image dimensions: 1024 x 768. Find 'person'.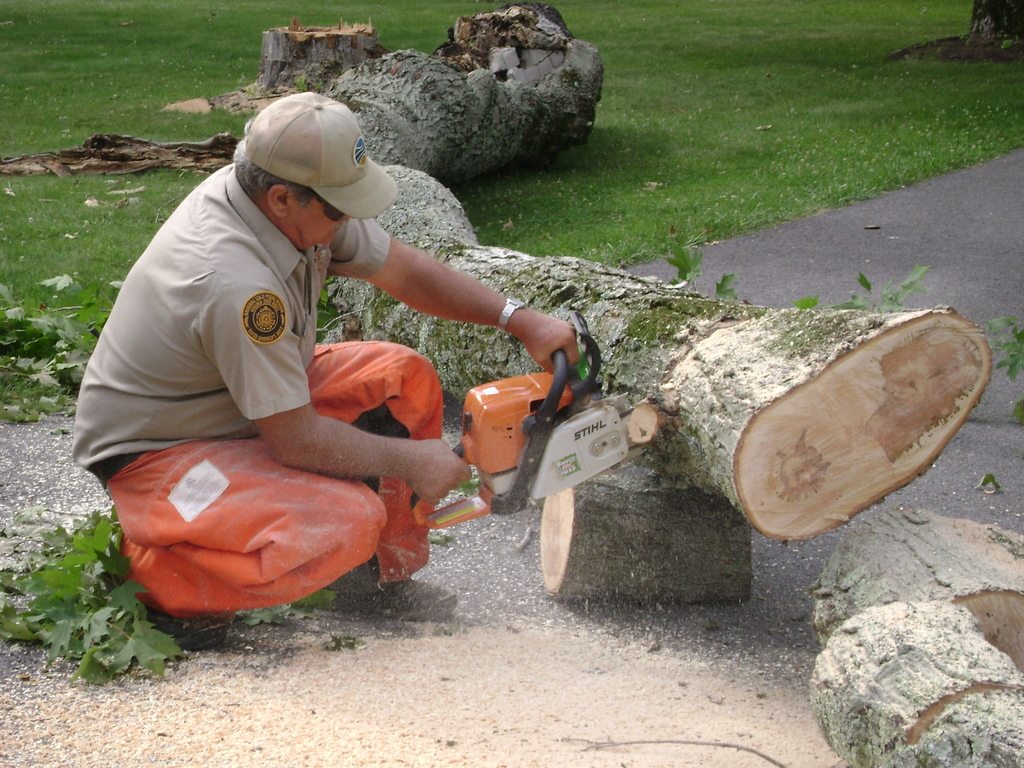
BBox(63, 81, 590, 666).
